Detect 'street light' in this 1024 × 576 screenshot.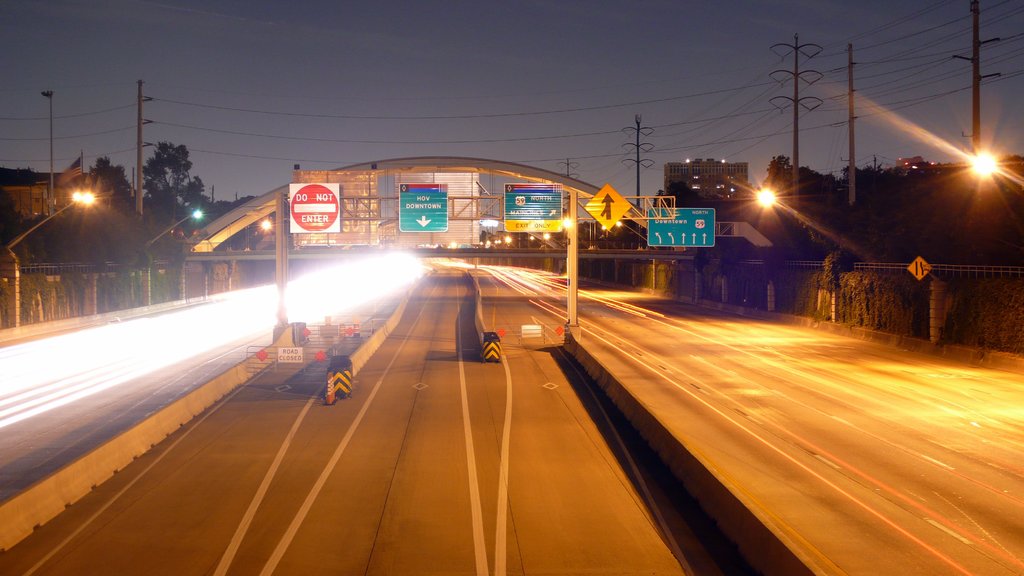
Detection: (left=614, top=221, right=645, bottom=246).
